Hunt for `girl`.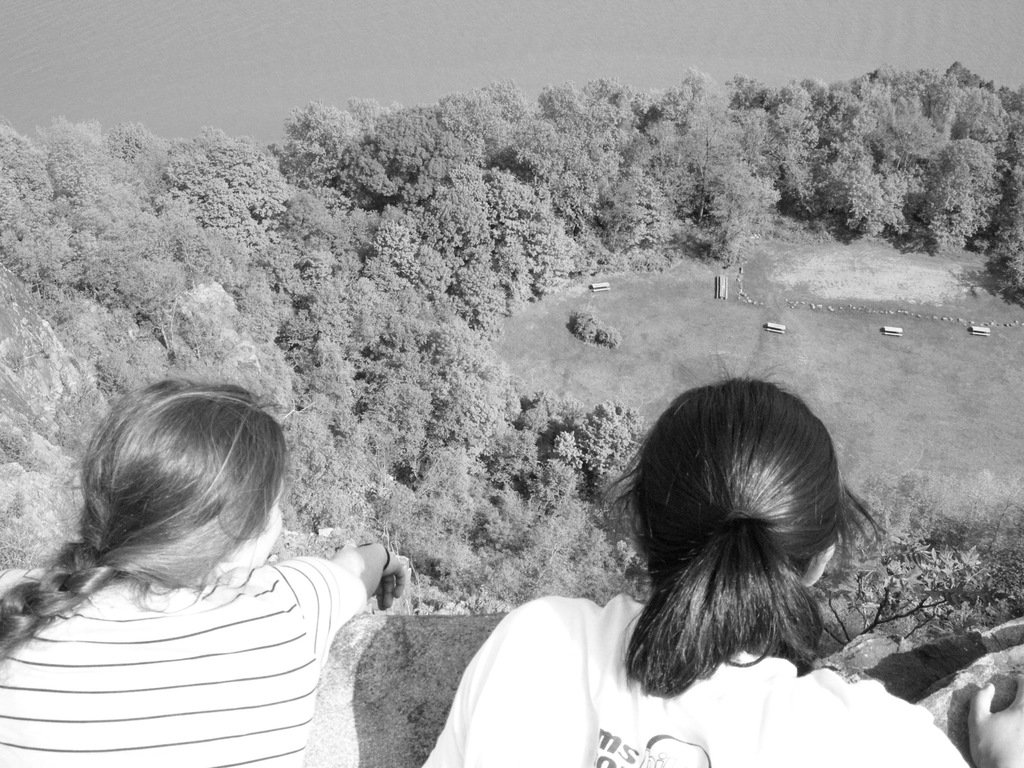
Hunted down at (left=417, top=353, right=1023, bottom=767).
